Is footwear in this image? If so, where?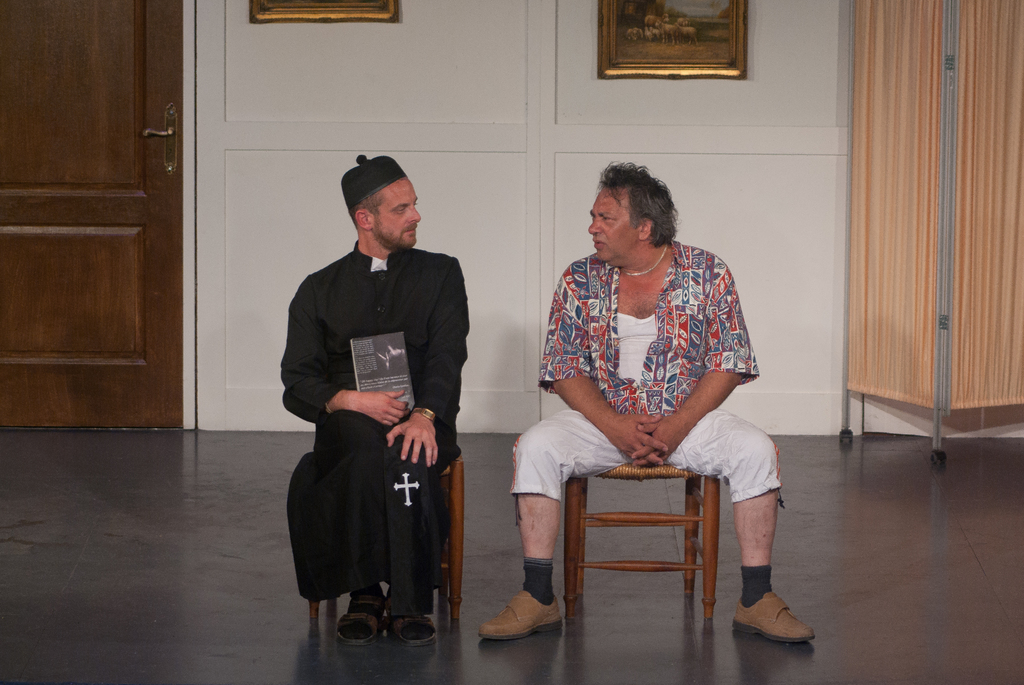
Yes, at 335, 594, 388, 647.
